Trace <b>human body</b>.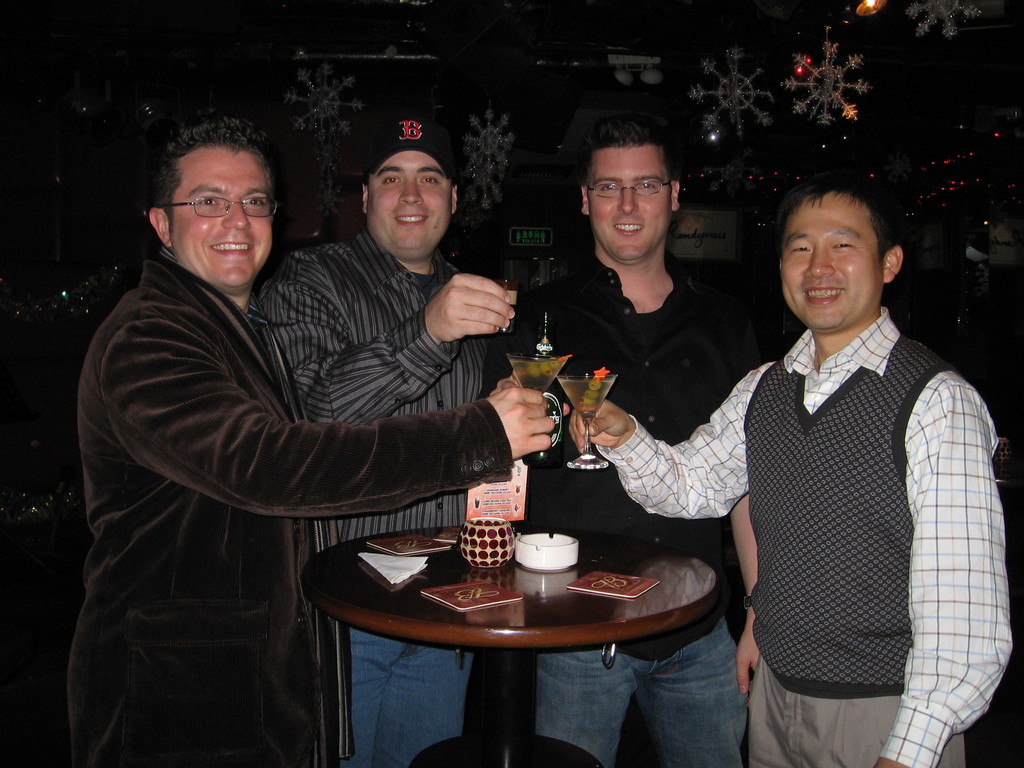
Traced to box=[531, 264, 758, 767].
